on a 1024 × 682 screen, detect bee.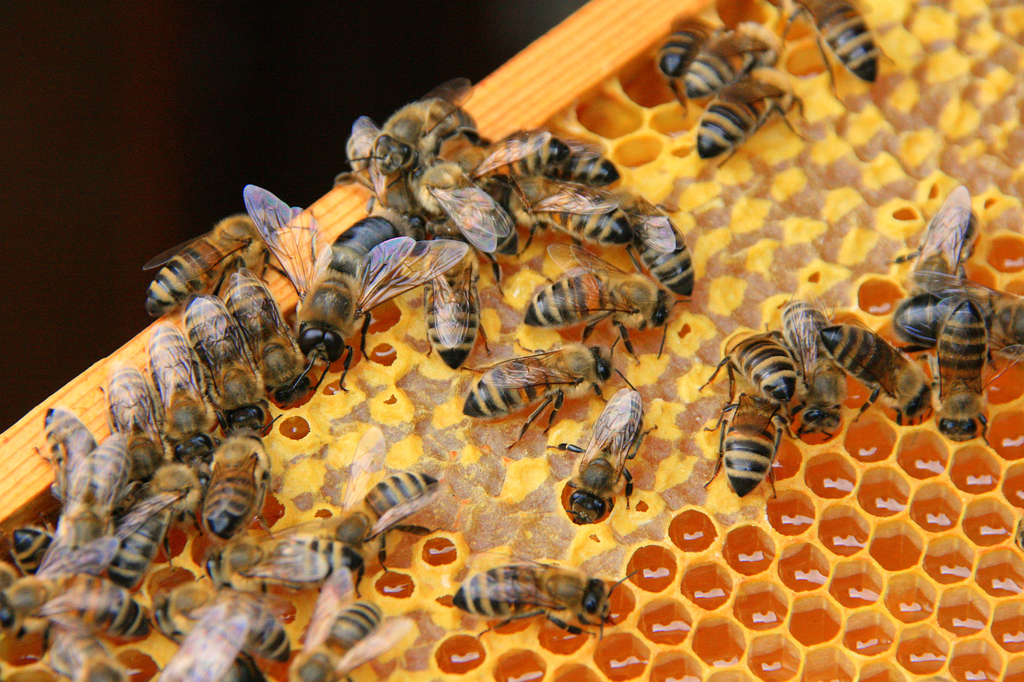
(326,206,404,264).
